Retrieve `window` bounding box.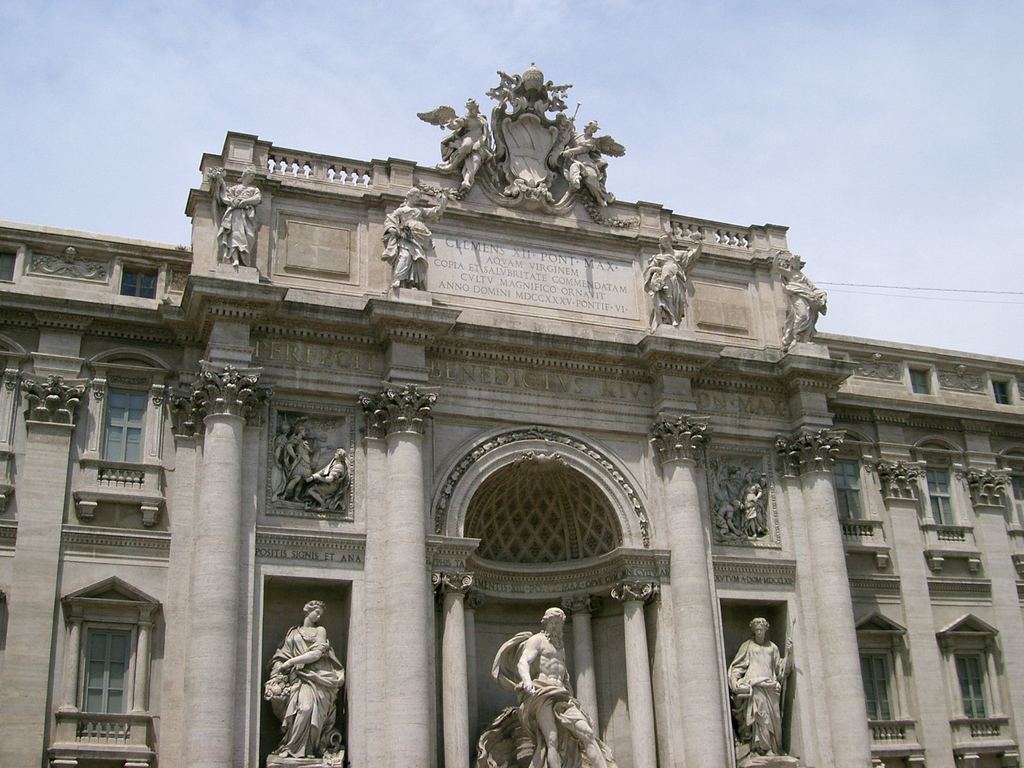
Bounding box: l=993, t=380, r=1009, b=406.
